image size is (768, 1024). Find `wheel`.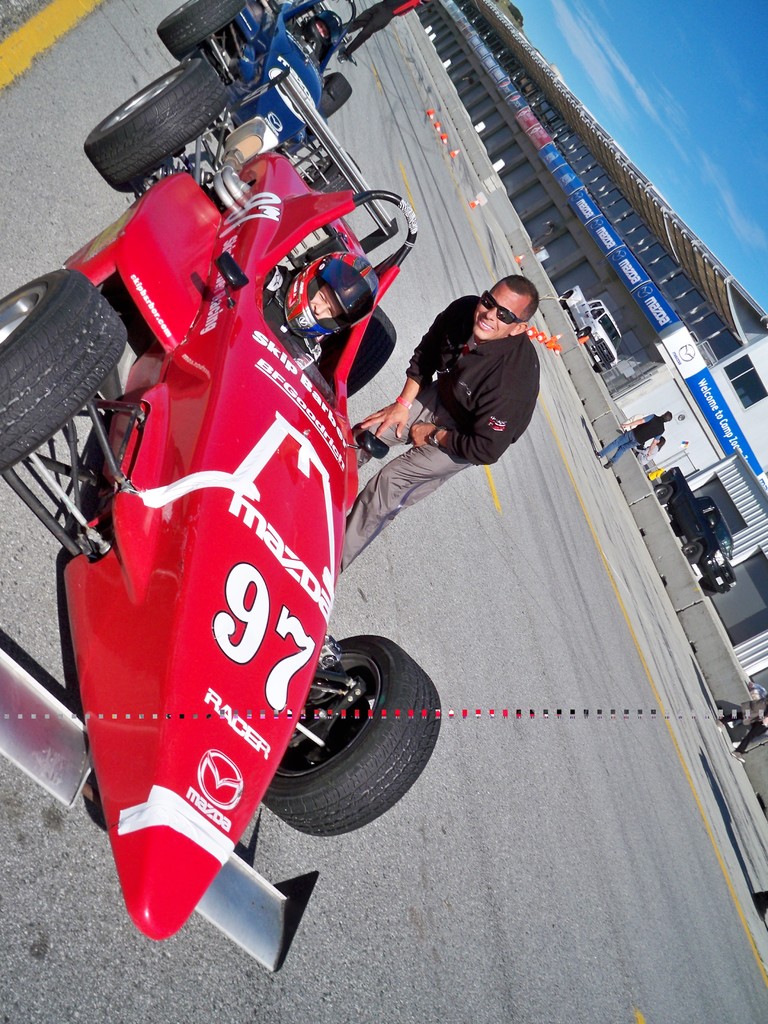
x1=653, y1=481, x2=676, y2=506.
